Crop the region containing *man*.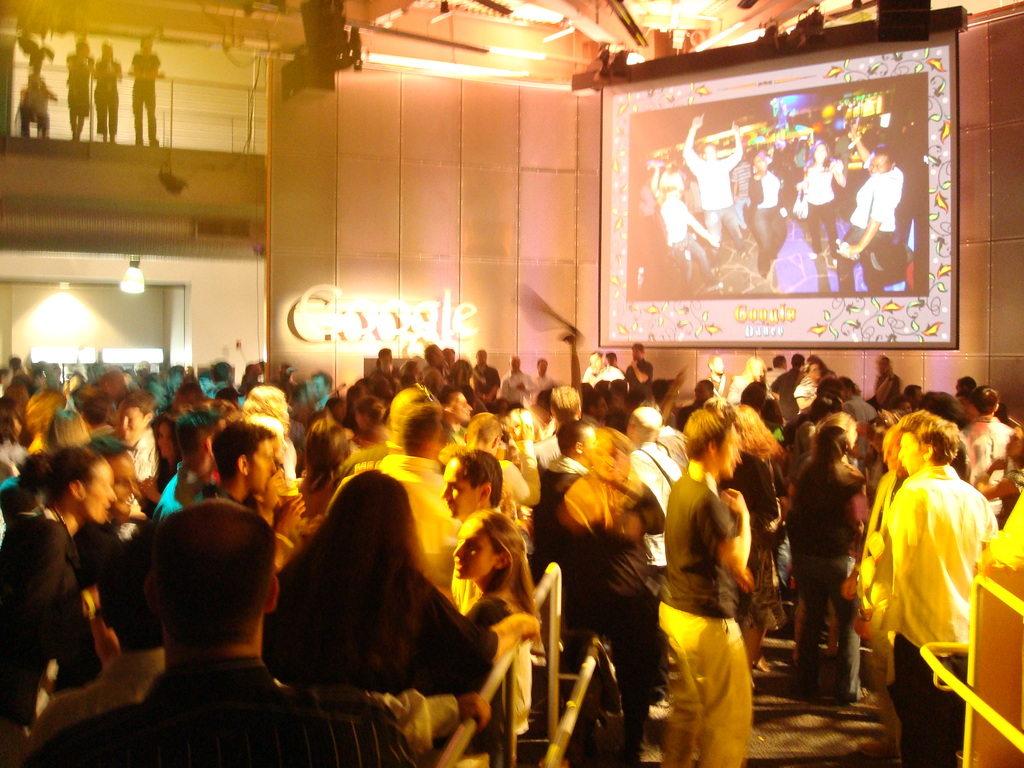
Crop region: (x1=51, y1=431, x2=144, y2=696).
